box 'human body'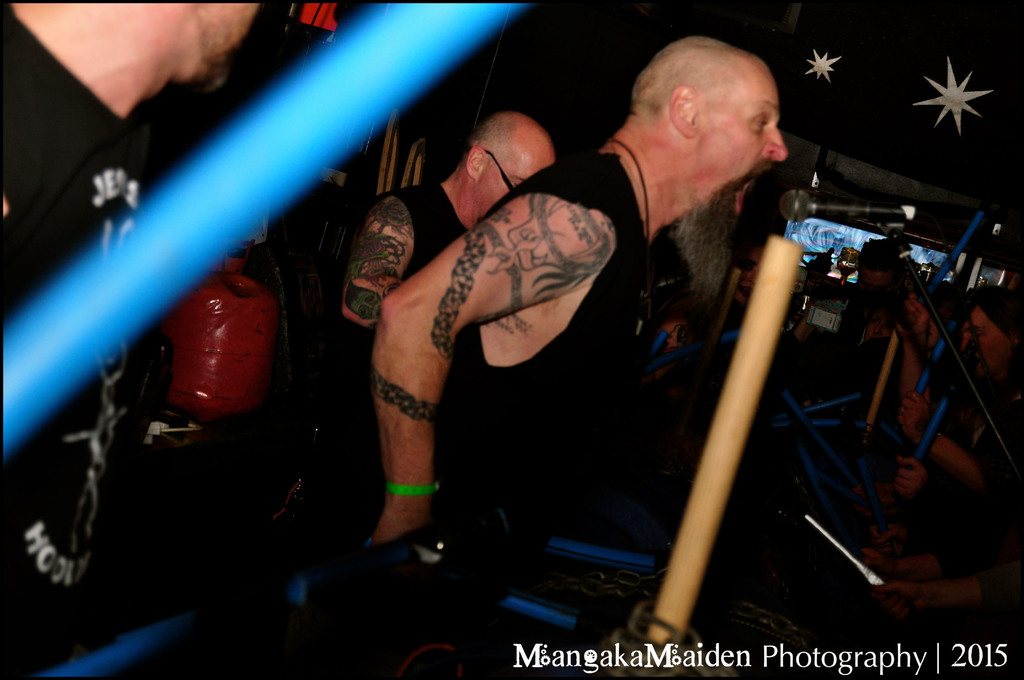
x1=0 y1=0 x2=168 y2=679
